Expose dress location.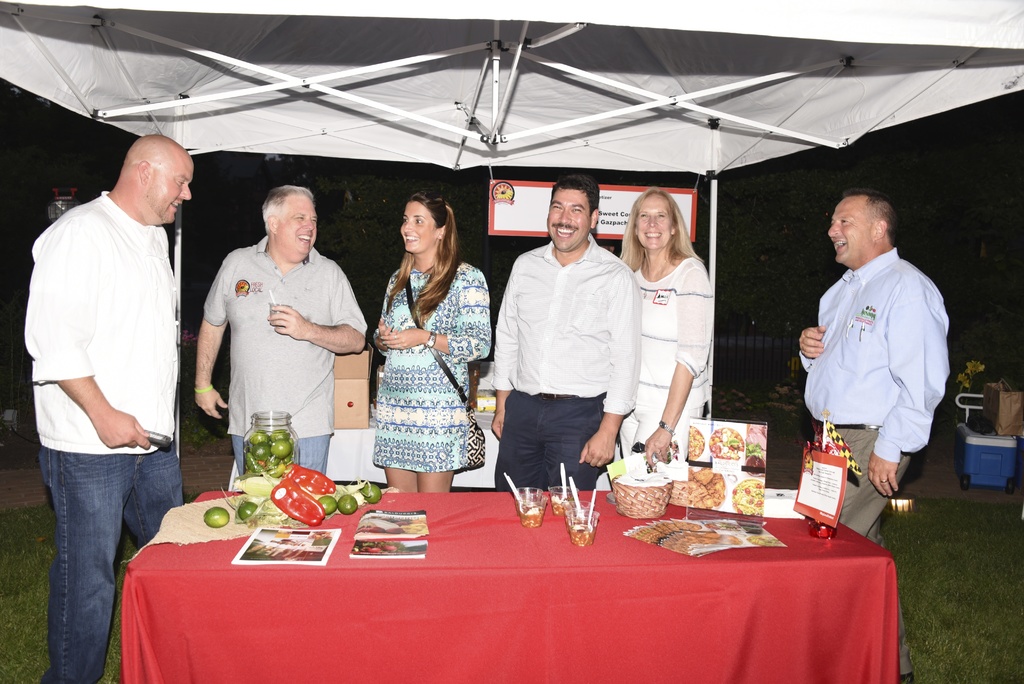
Exposed at pyautogui.locateOnScreen(360, 257, 482, 482).
